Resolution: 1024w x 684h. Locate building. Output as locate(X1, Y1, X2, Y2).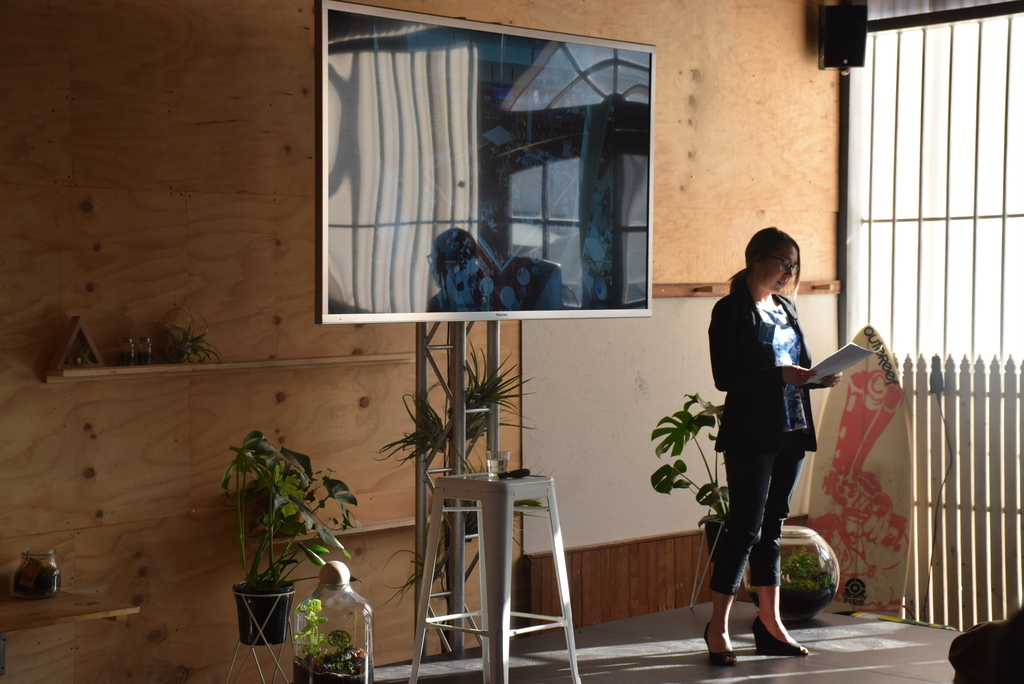
locate(0, 0, 1023, 683).
